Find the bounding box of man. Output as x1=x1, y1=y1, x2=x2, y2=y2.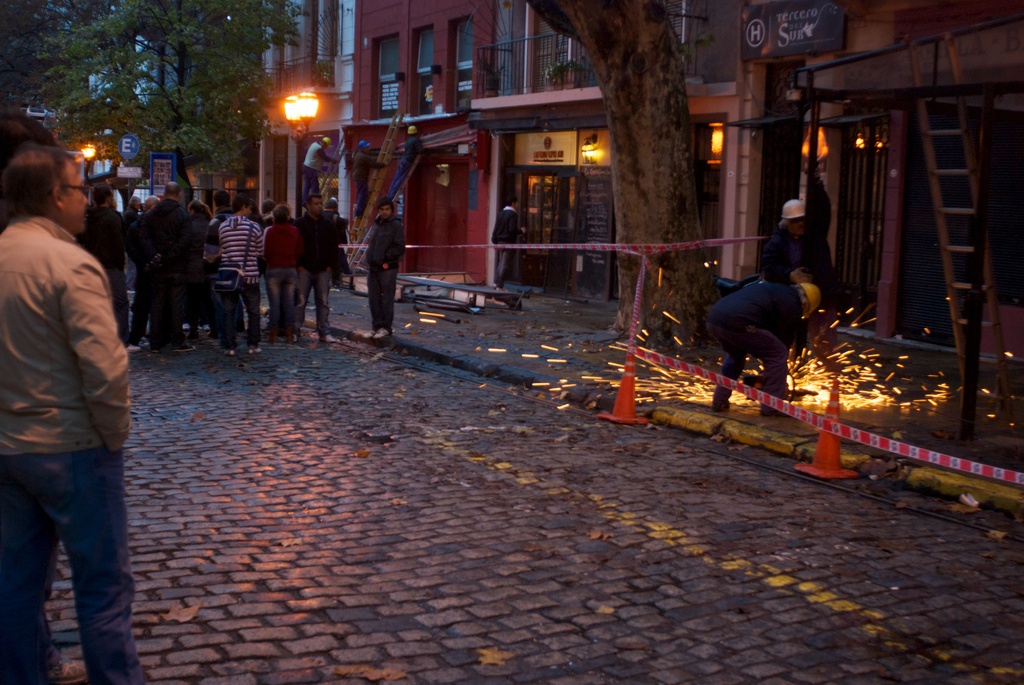
x1=484, y1=198, x2=532, y2=289.
